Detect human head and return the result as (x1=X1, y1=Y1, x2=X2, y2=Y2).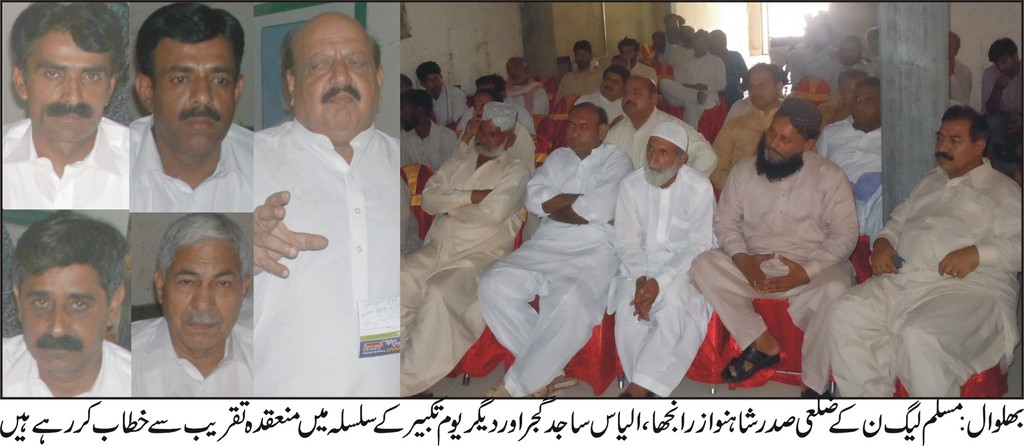
(x1=640, y1=120, x2=690, y2=181).
